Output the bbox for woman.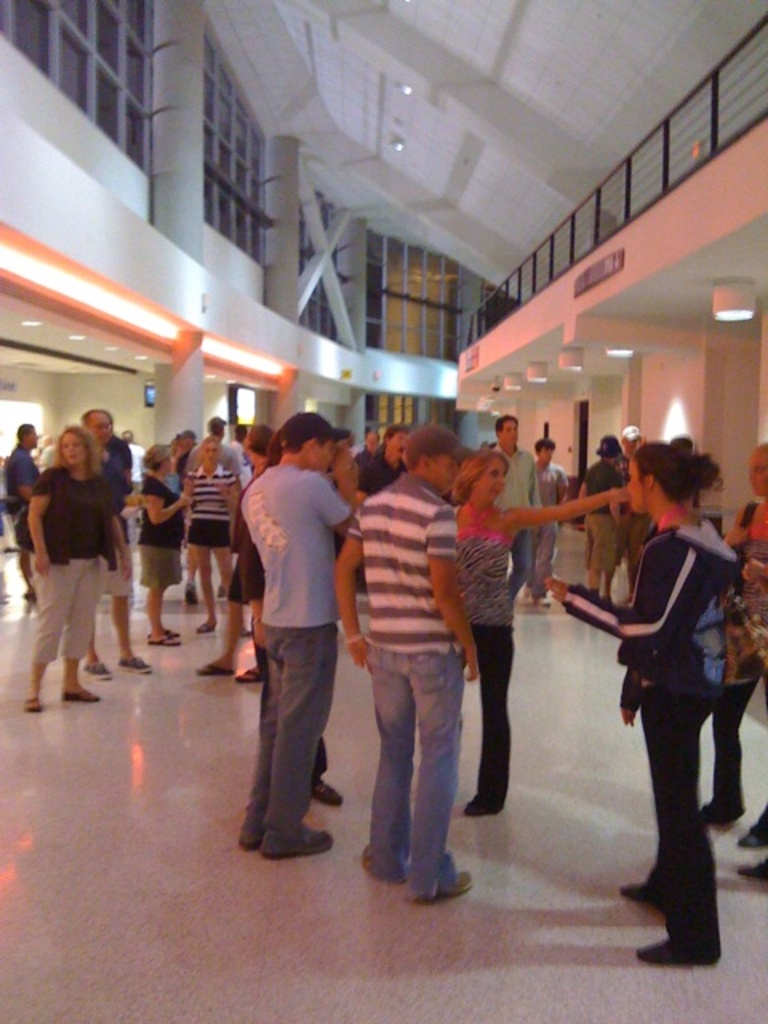
<region>691, 442, 766, 842</region>.
